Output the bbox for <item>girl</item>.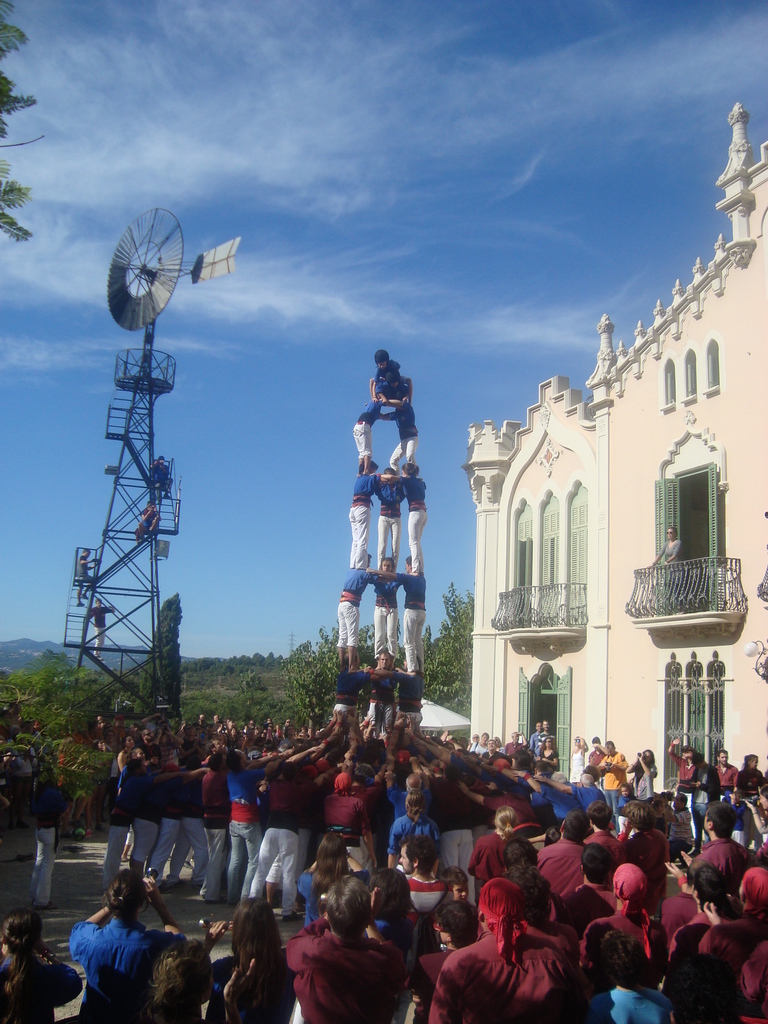
bbox=(384, 461, 426, 571).
